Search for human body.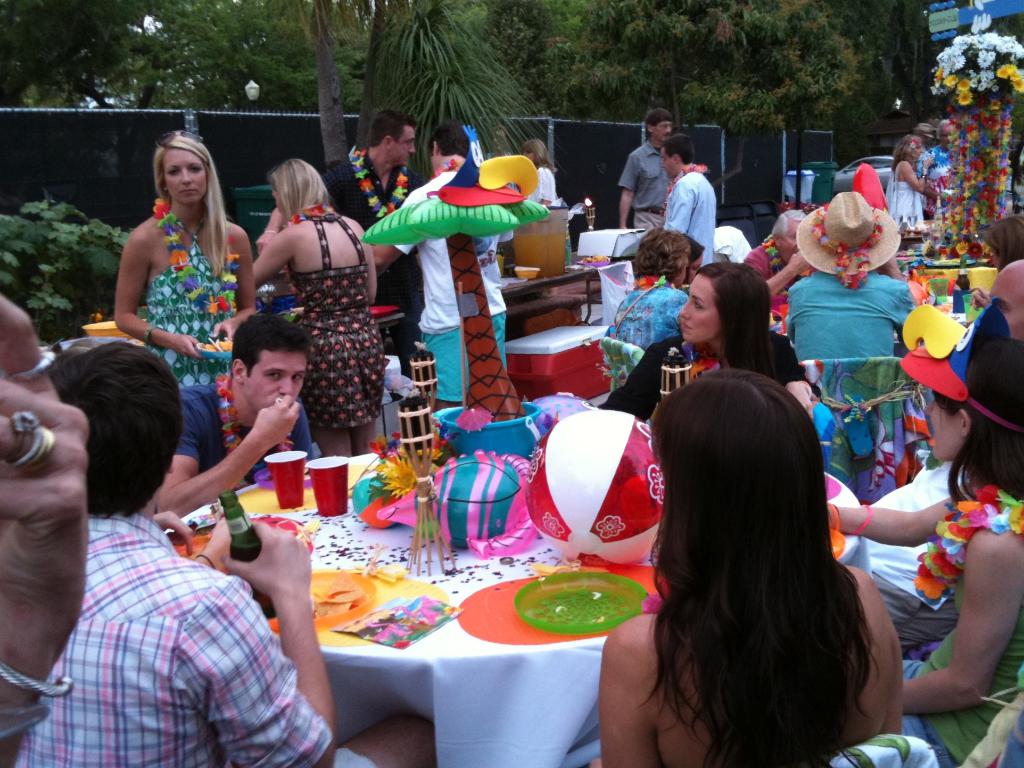
Found at rect(329, 106, 424, 363).
